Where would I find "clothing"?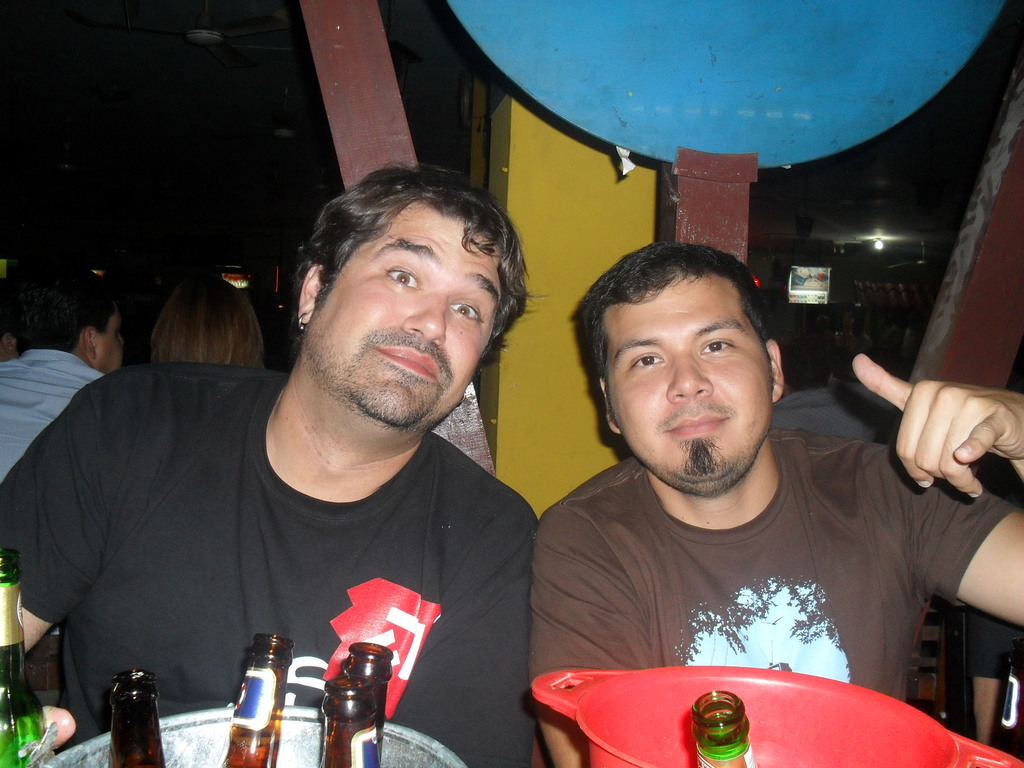
At 547 422 972 711.
